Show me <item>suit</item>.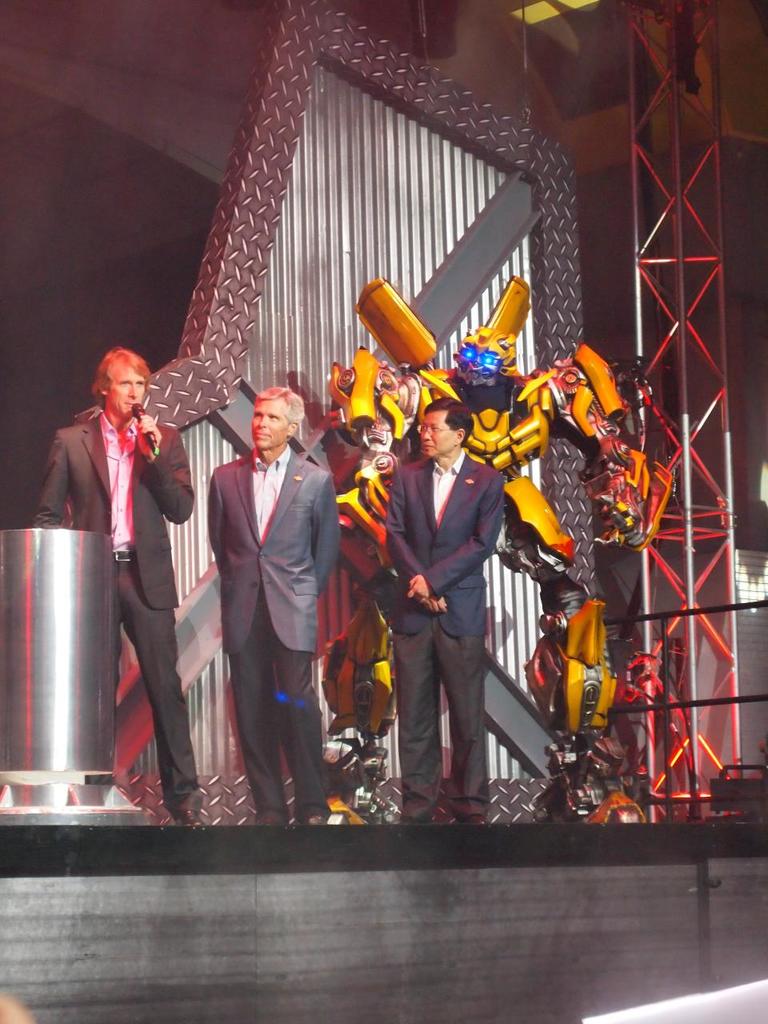
<item>suit</item> is here: locate(385, 446, 503, 816).
